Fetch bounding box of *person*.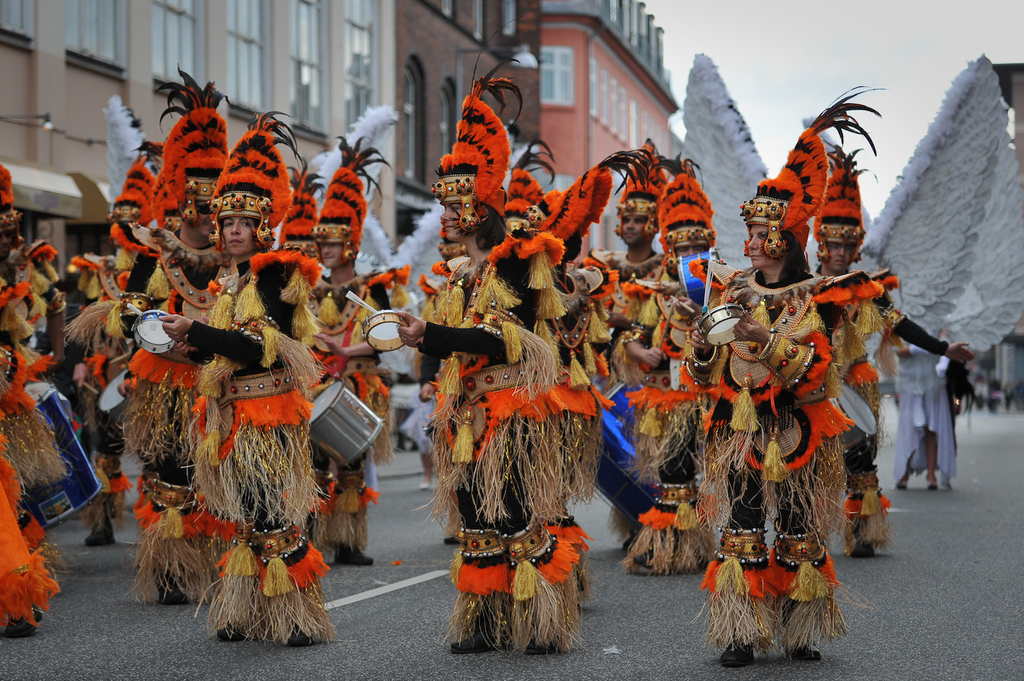
Bbox: [55,219,122,386].
